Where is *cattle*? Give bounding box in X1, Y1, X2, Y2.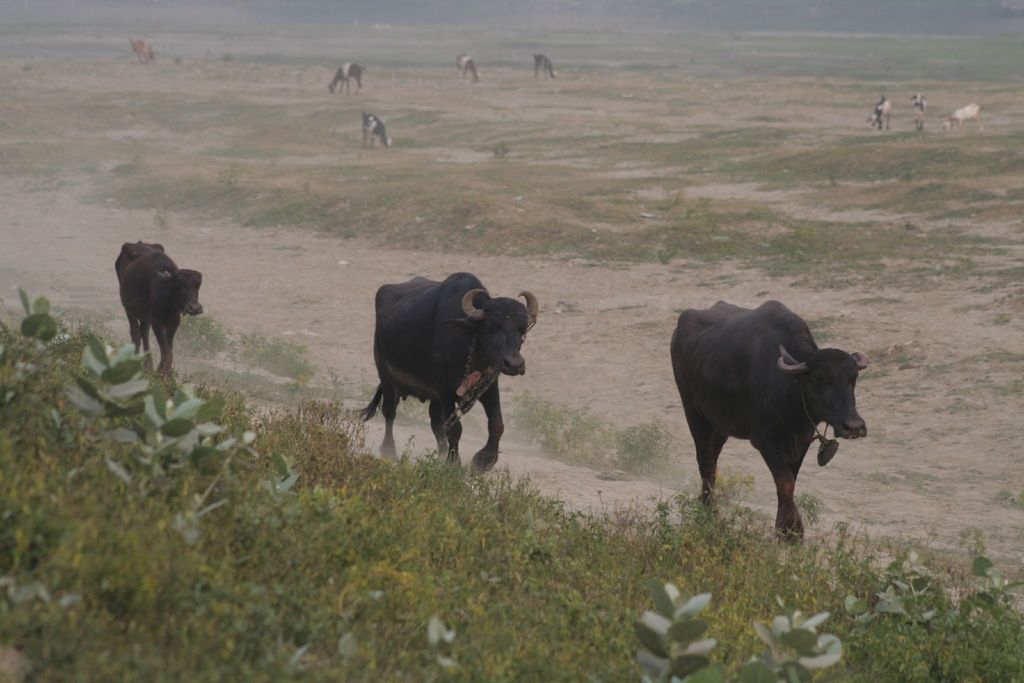
939, 102, 982, 131.
